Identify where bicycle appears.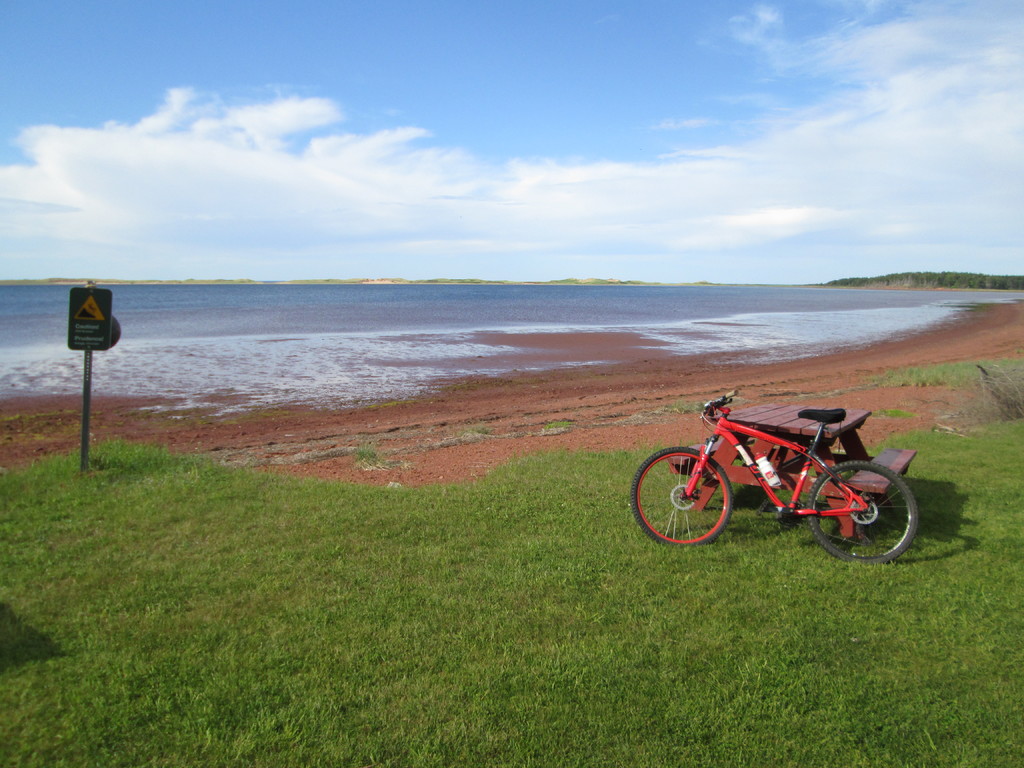
Appears at (643,398,928,563).
